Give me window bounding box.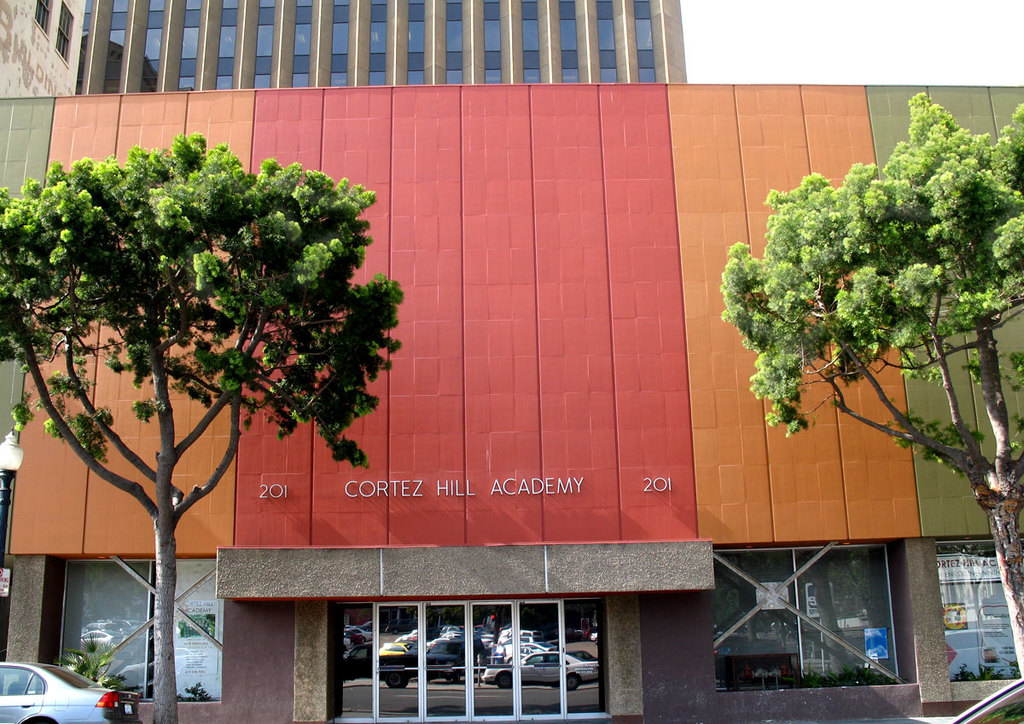
select_region(61, 563, 222, 698).
